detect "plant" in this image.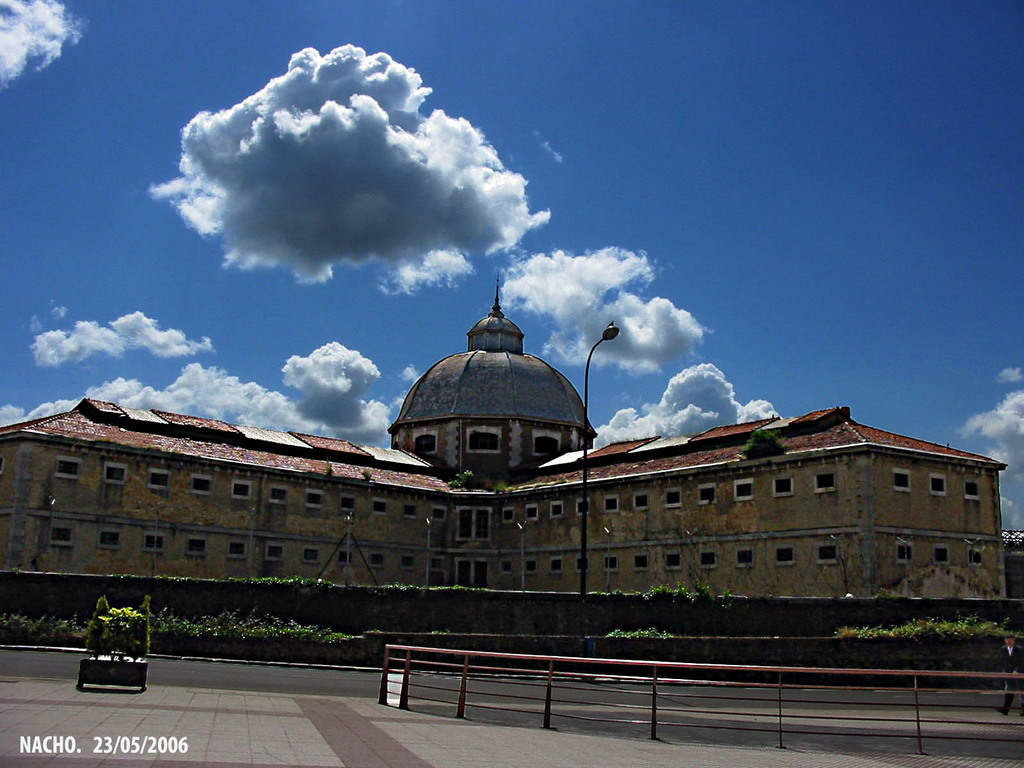
Detection: (356,465,371,479).
